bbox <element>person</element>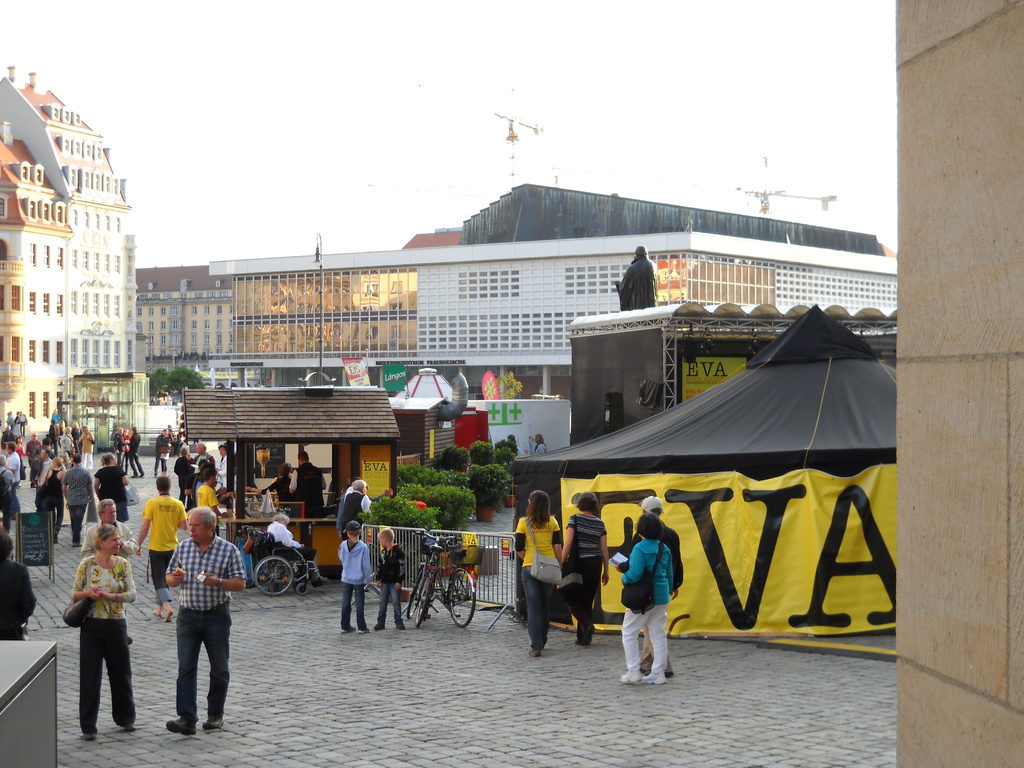
[x1=335, y1=481, x2=367, y2=520]
